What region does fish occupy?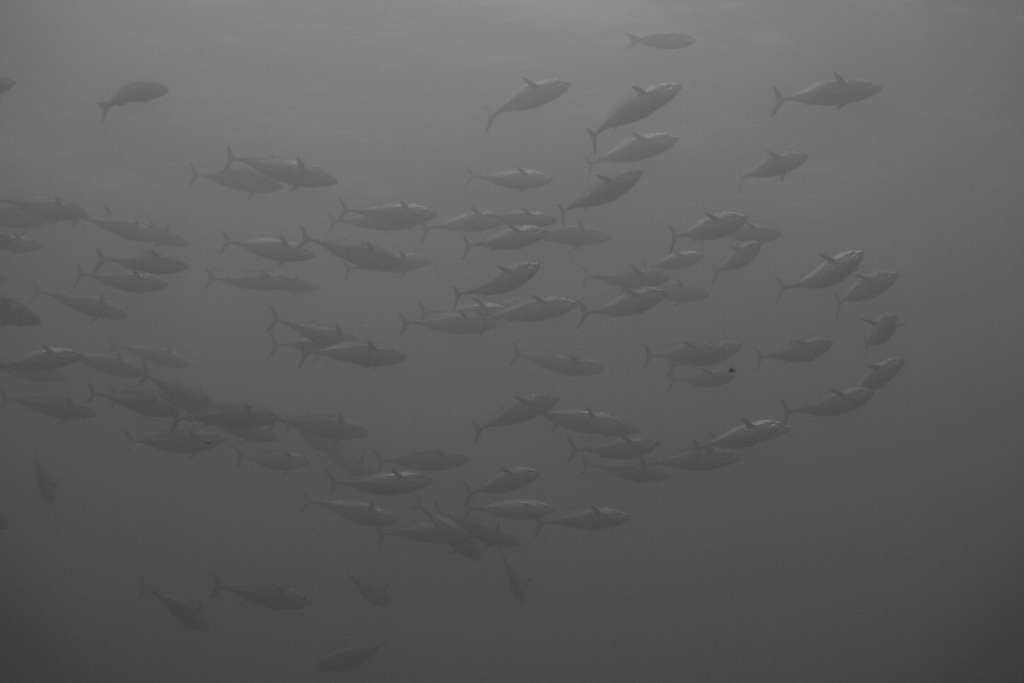
detection(341, 194, 429, 222).
